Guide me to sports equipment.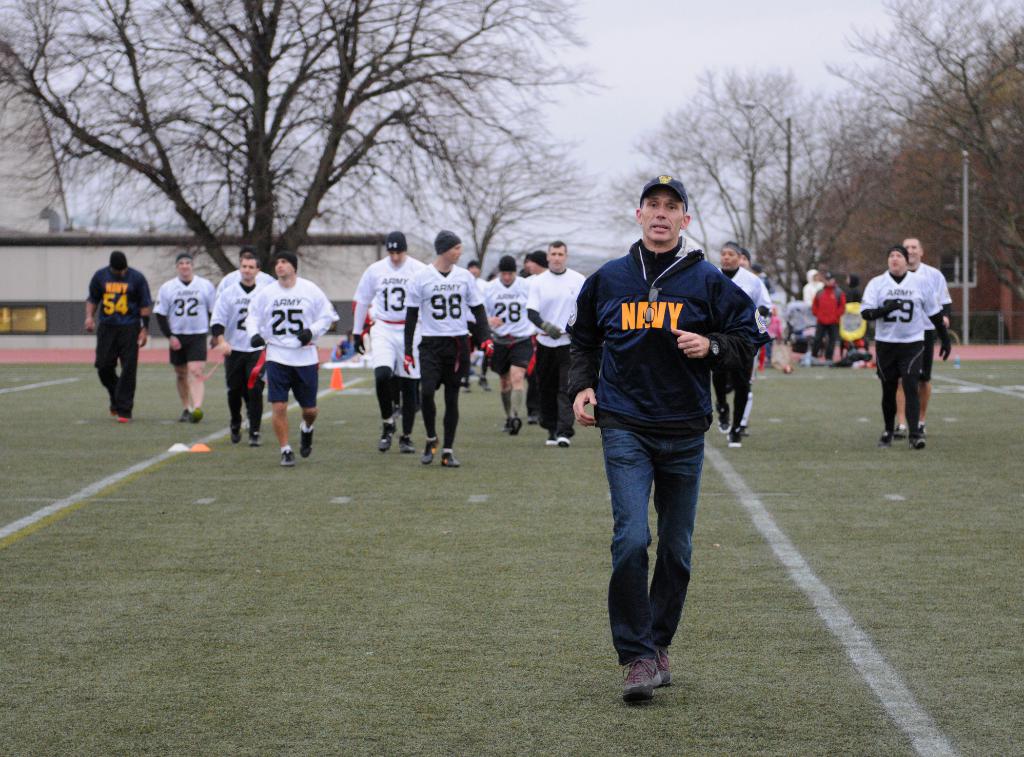
Guidance: 909, 435, 927, 450.
